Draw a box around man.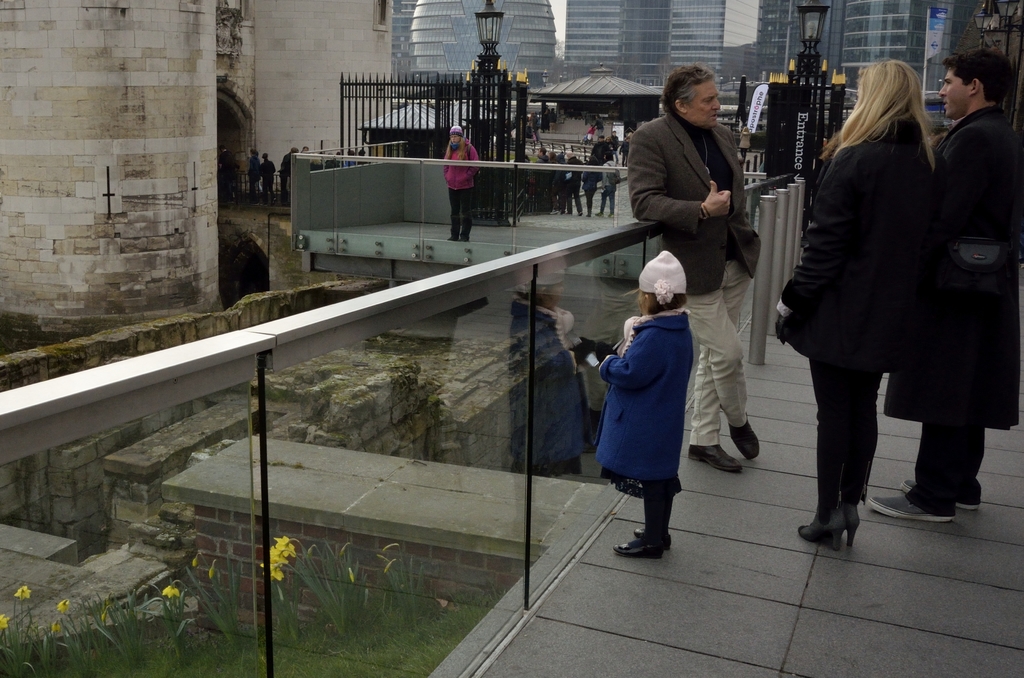
bbox(874, 54, 1023, 517).
